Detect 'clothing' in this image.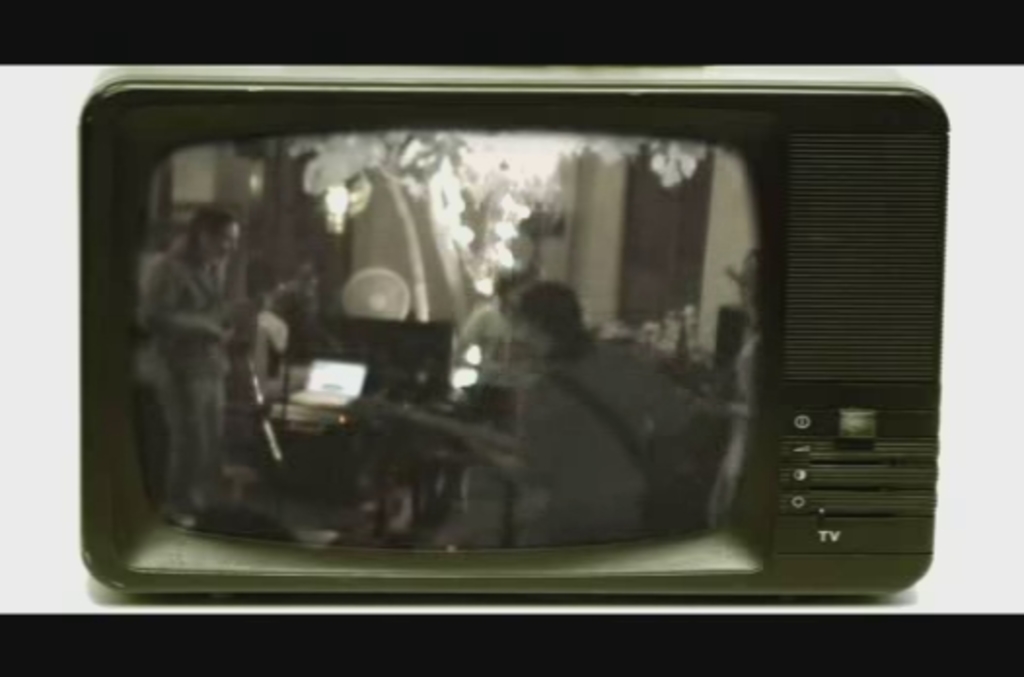
Detection: {"left": 705, "top": 337, "right": 771, "bottom": 533}.
